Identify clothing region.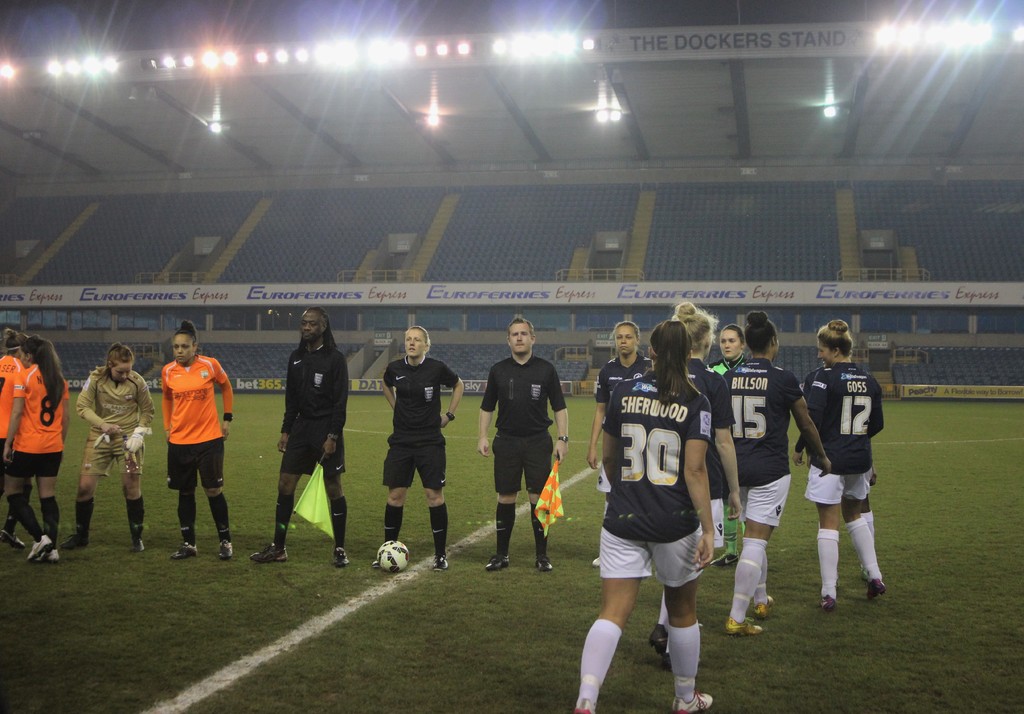
Region: pyautogui.locateOnScreen(381, 360, 463, 485).
